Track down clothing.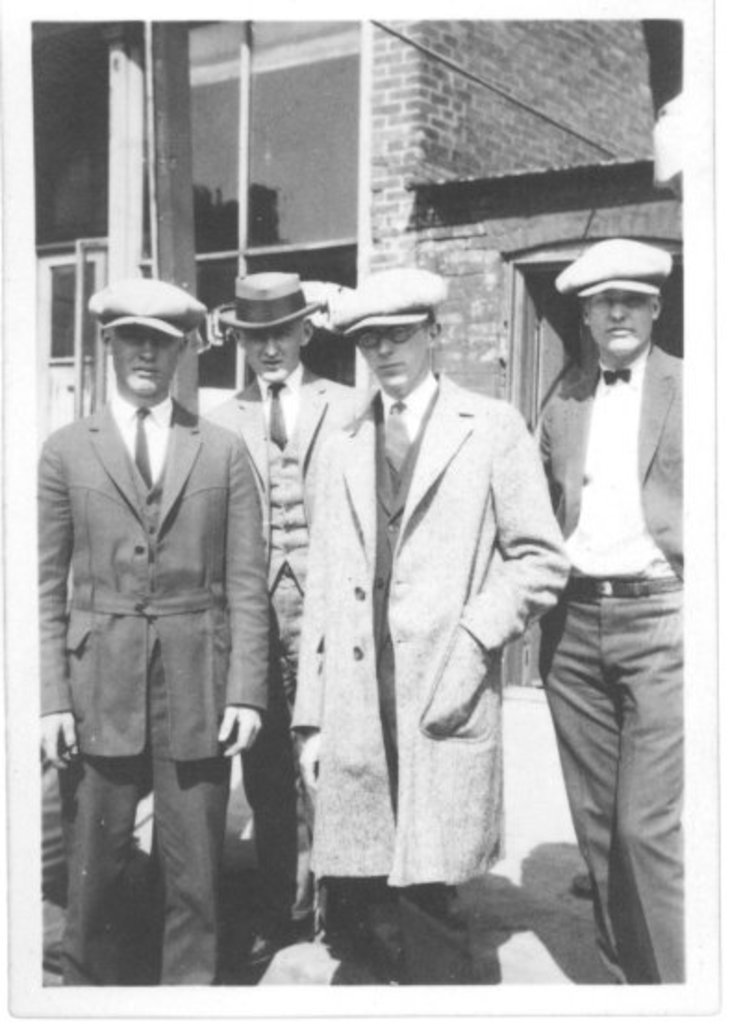
Tracked to Rect(211, 380, 348, 926).
